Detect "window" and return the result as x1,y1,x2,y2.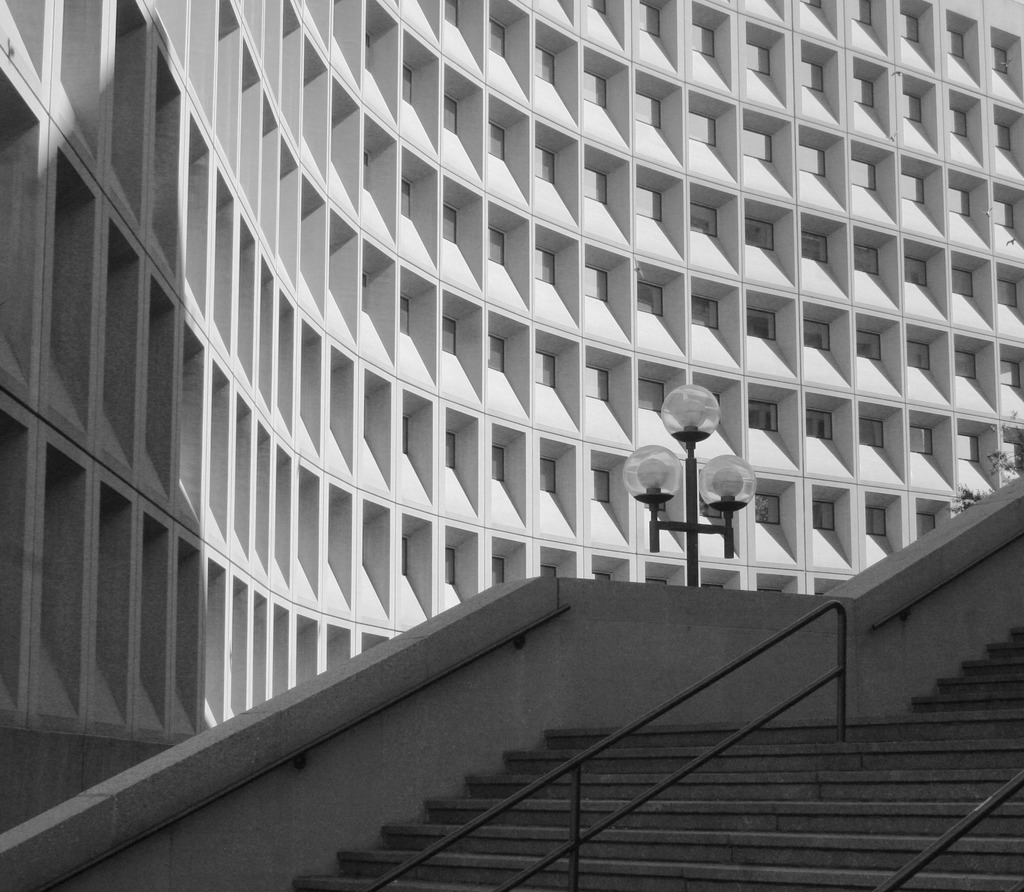
536,458,560,496.
